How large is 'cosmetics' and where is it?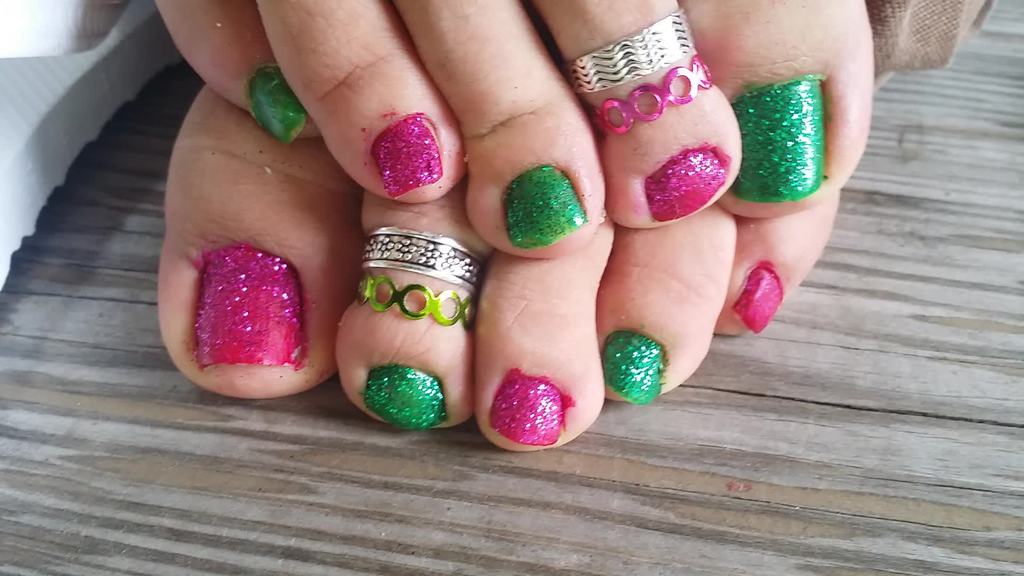
Bounding box: left=729, top=74, right=831, bottom=202.
